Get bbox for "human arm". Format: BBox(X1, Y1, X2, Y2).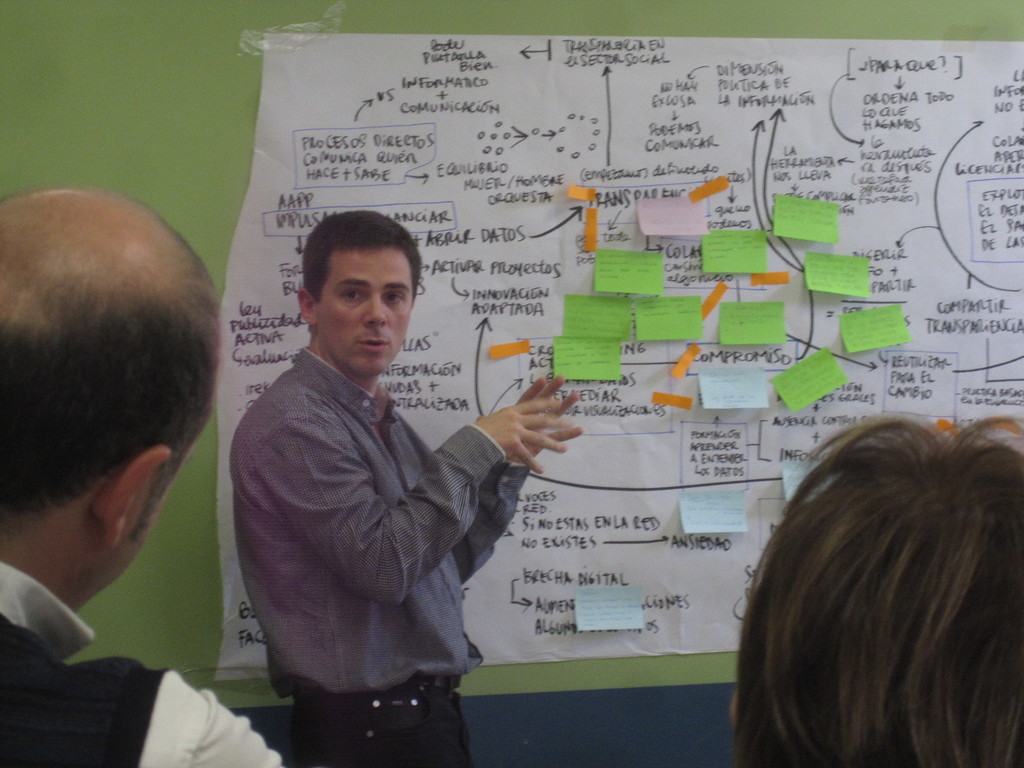
BBox(249, 419, 575, 613).
